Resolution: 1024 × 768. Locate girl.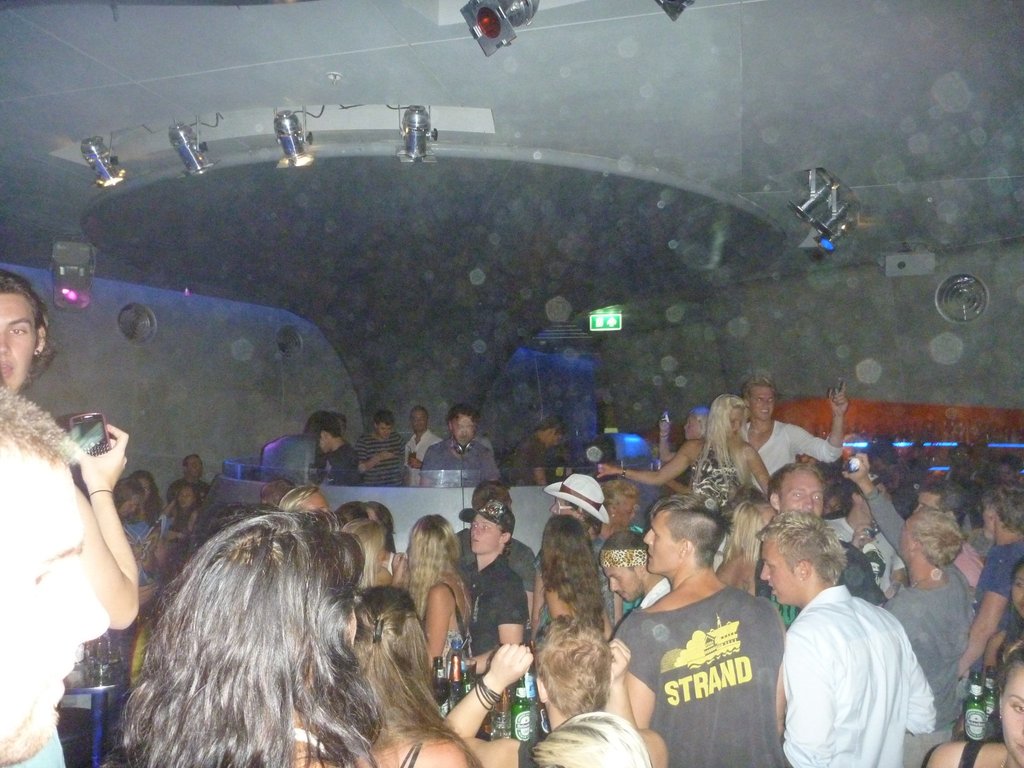
[x1=532, y1=513, x2=617, y2=658].
